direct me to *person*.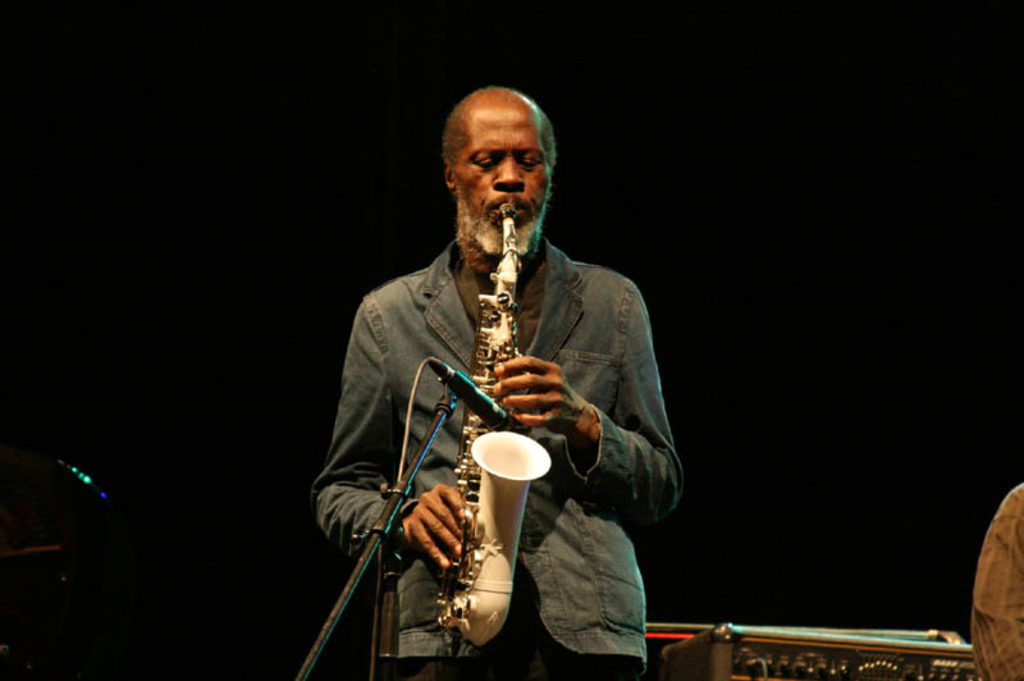
Direction: bbox=(343, 74, 681, 664).
